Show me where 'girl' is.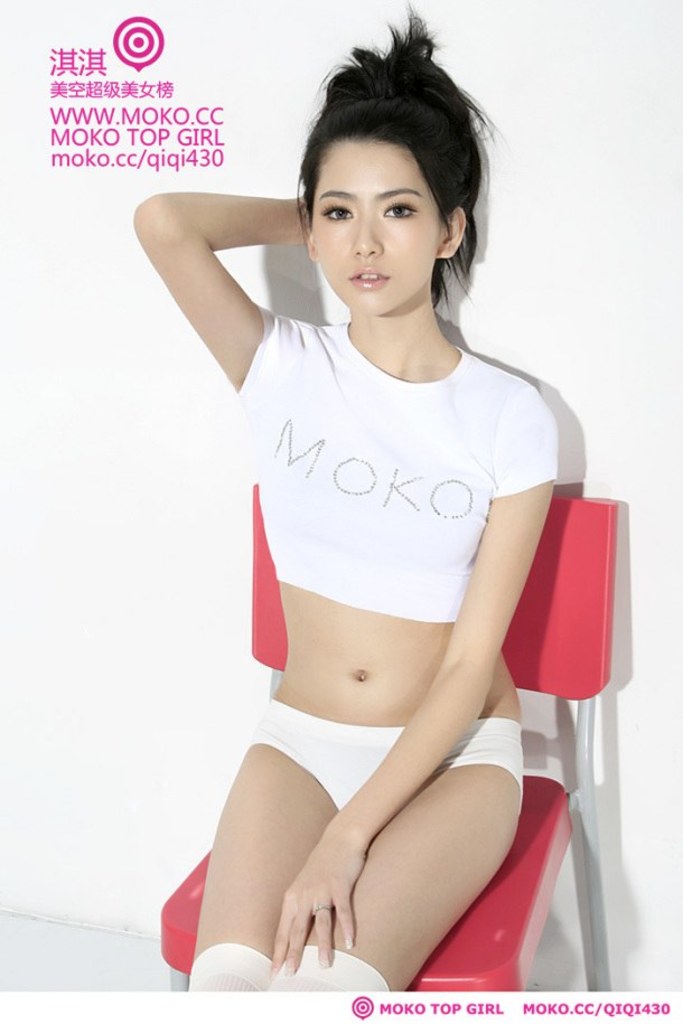
'girl' is at 128,0,562,993.
